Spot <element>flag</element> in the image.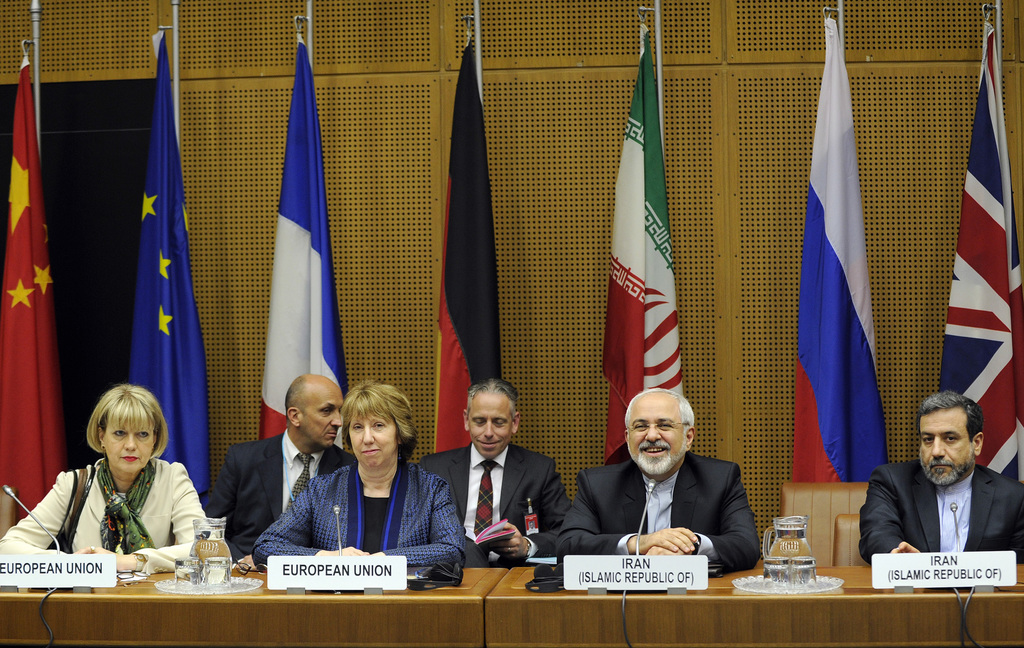
<element>flag</element> found at 782:0:895:476.
